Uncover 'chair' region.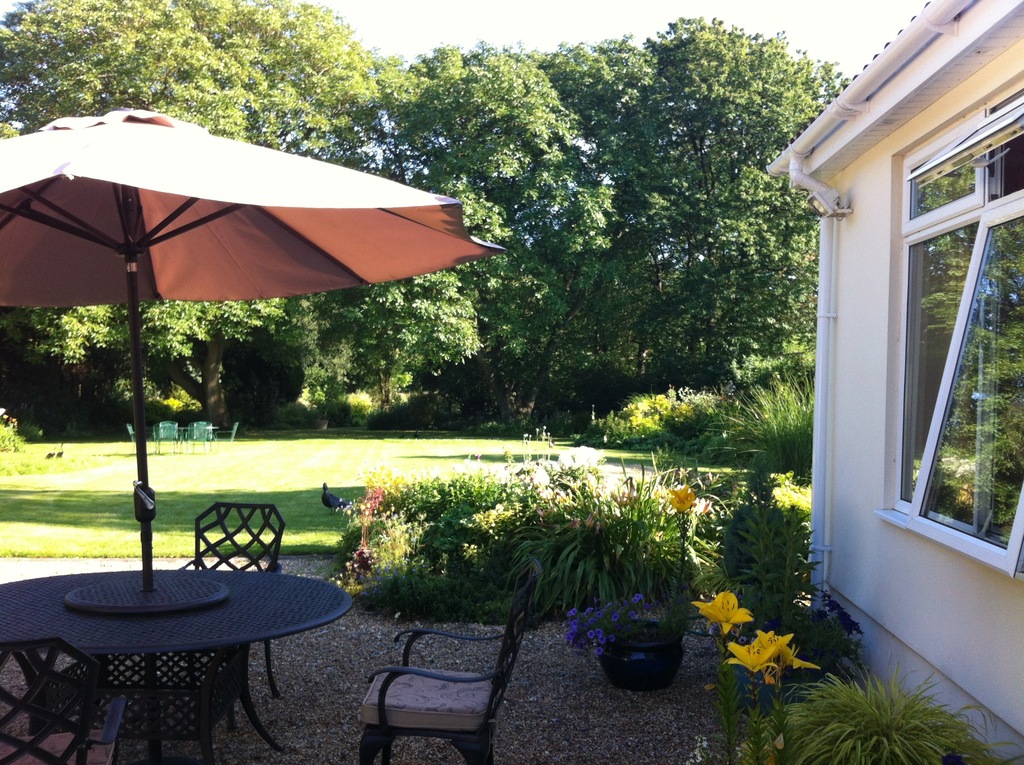
Uncovered: 171/497/284/732.
